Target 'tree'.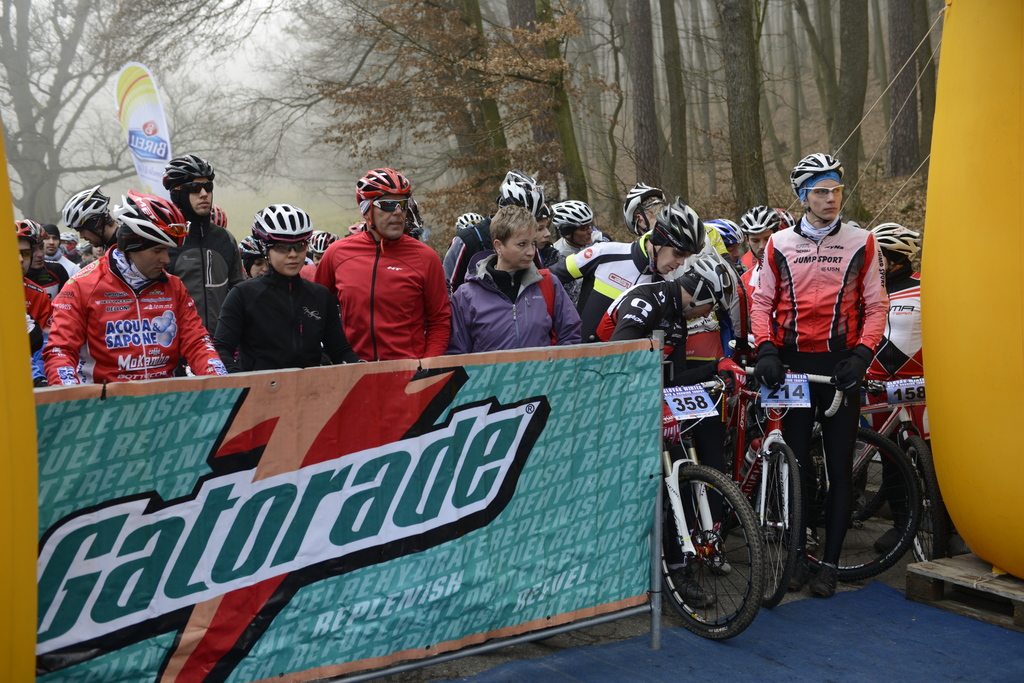
Target region: select_region(280, 0, 593, 239).
